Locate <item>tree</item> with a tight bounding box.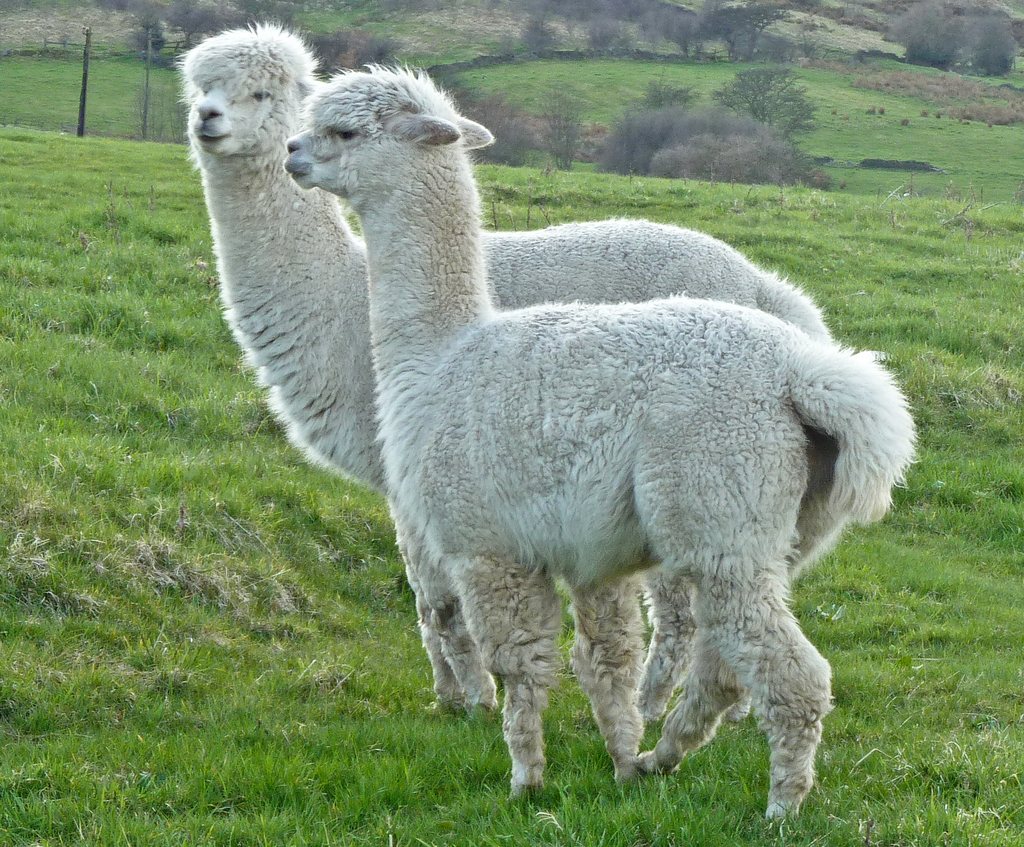
<region>707, 58, 825, 145</region>.
